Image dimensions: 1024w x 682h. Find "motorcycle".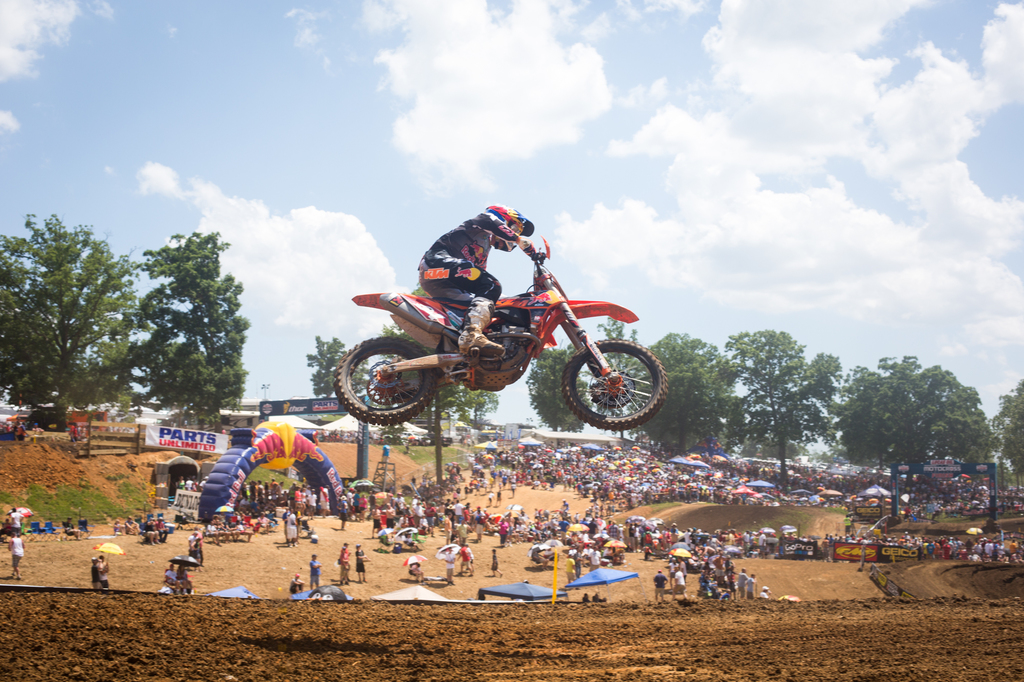
box=[334, 239, 665, 440].
